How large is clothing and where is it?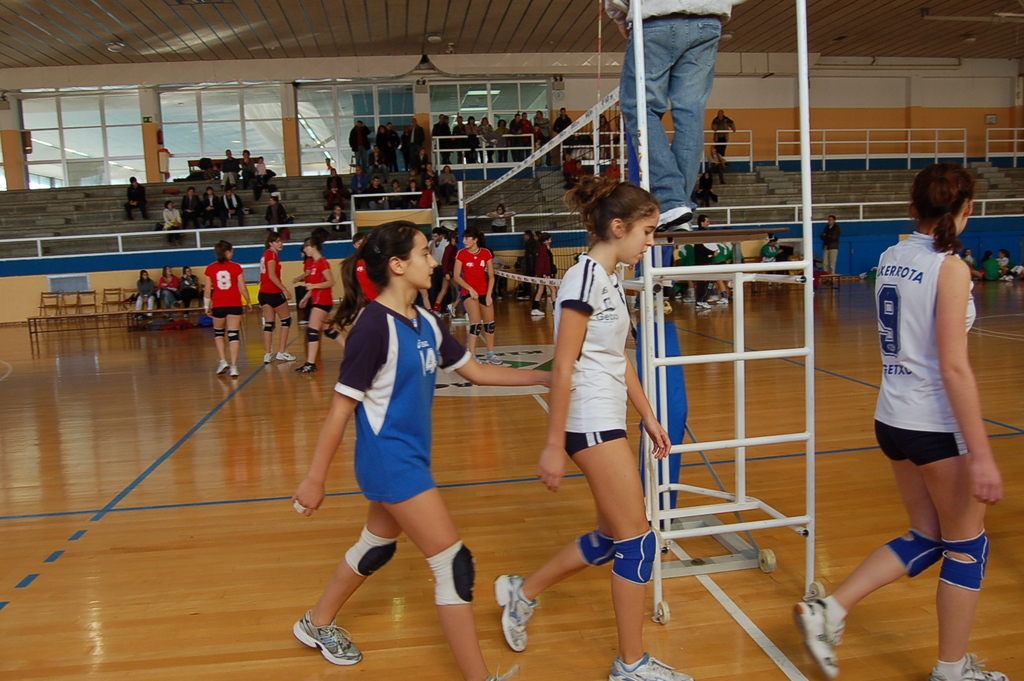
Bounding box: (x1=163, y1=208, x2=184, y2=236).
